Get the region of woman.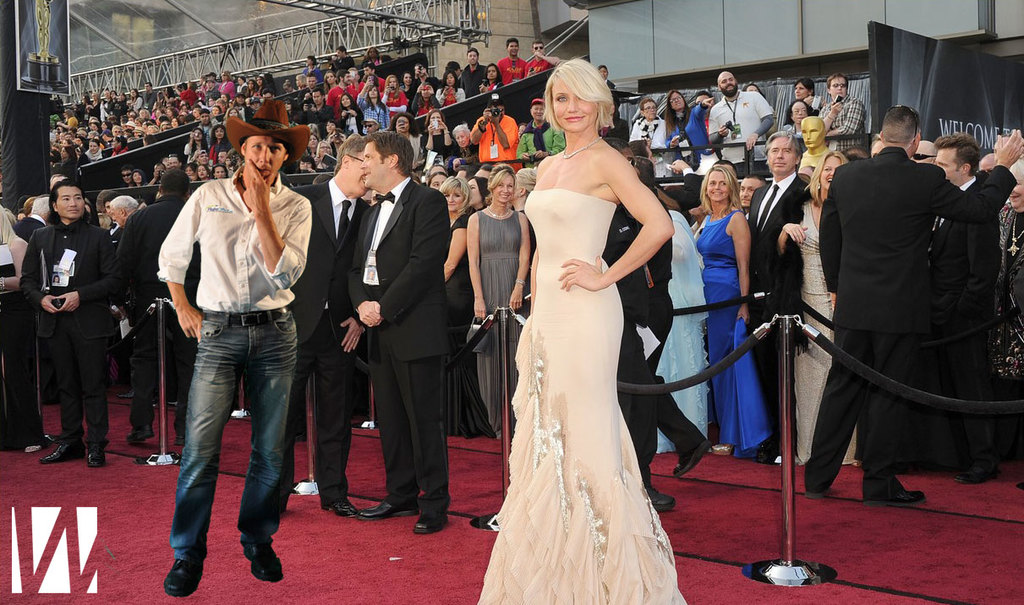
box(304, 53, 324, 80).
